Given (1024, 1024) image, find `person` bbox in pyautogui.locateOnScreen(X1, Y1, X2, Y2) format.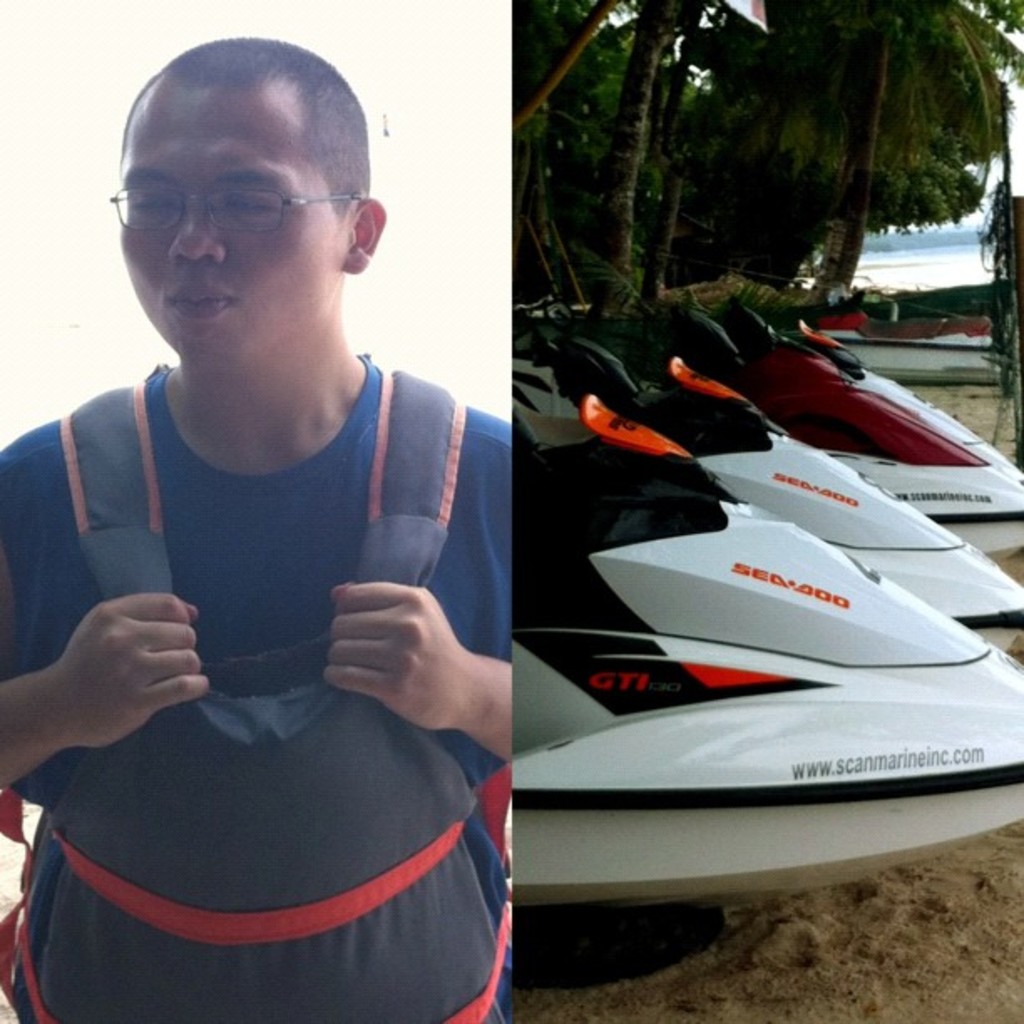
pyautogui.locateOnScreen(7, 32, 550, 989).
